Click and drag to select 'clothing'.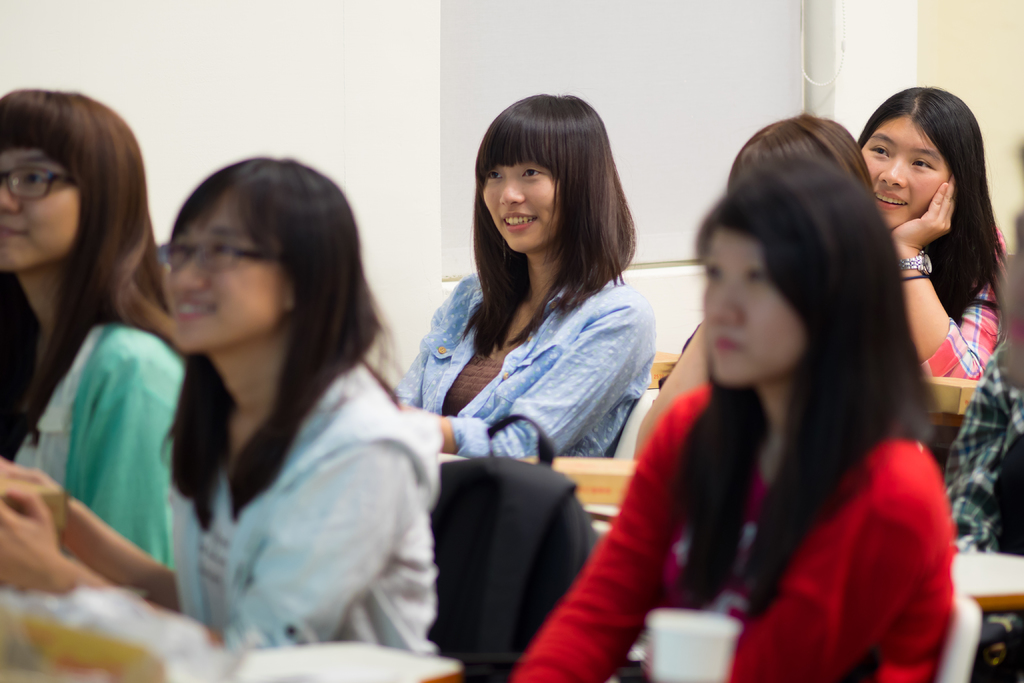
Selection: locate(391, 195, 673, 504).
